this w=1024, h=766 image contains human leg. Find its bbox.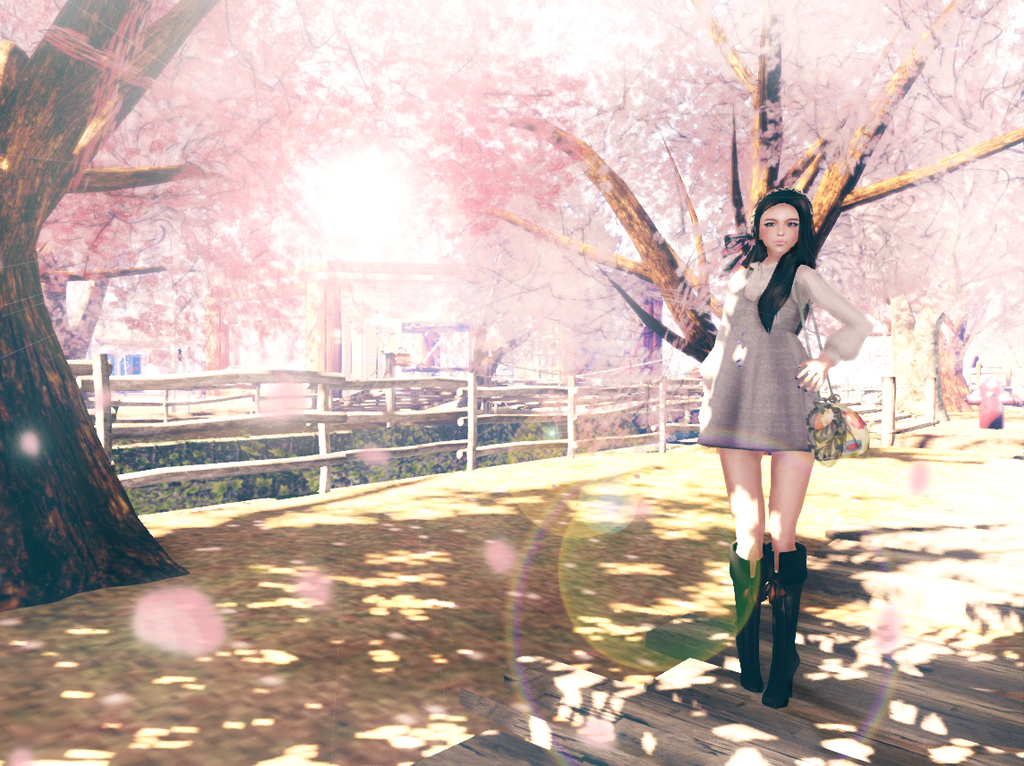
[left=720, top=454, right=765, bottom=686].
